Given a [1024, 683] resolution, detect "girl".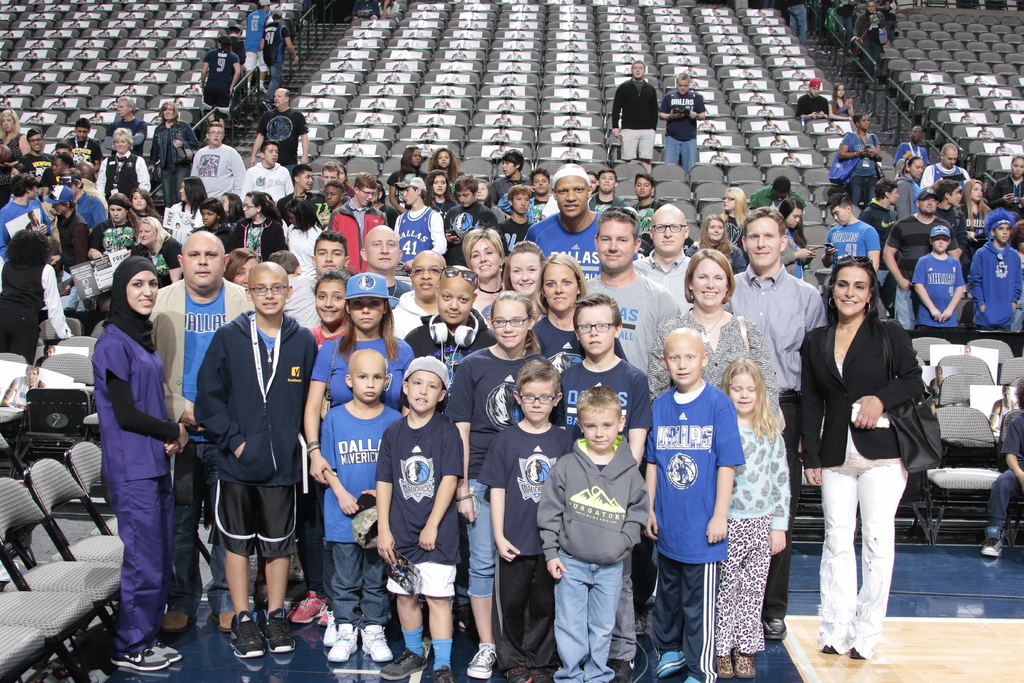
[left=851, top=1, right=884, bottom=94].
